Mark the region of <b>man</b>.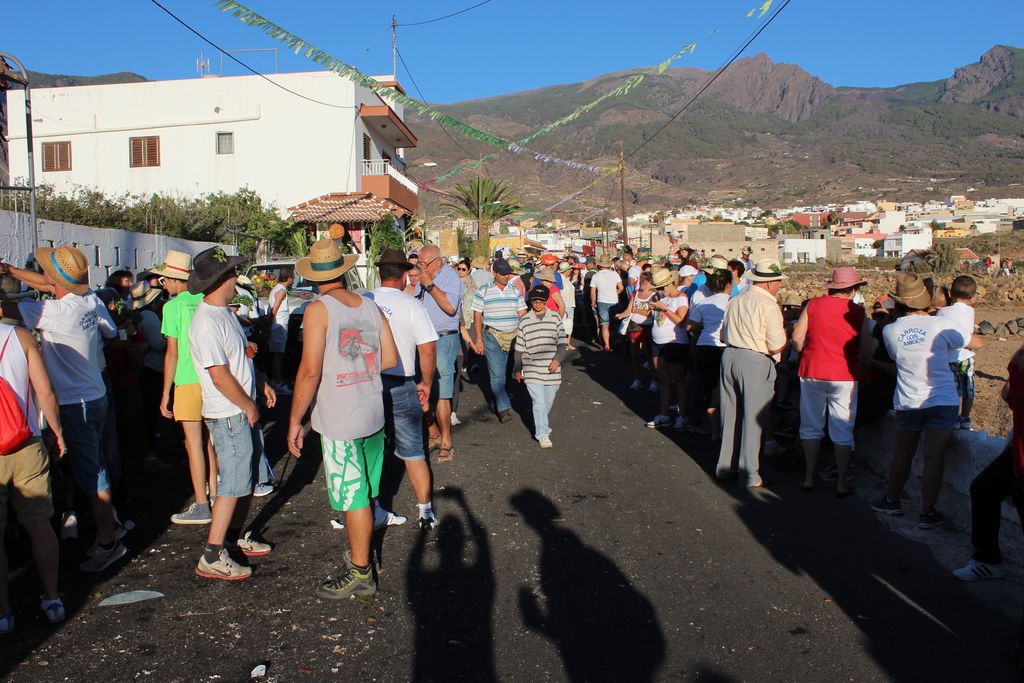
Region: [725, 258, 743, 300].
